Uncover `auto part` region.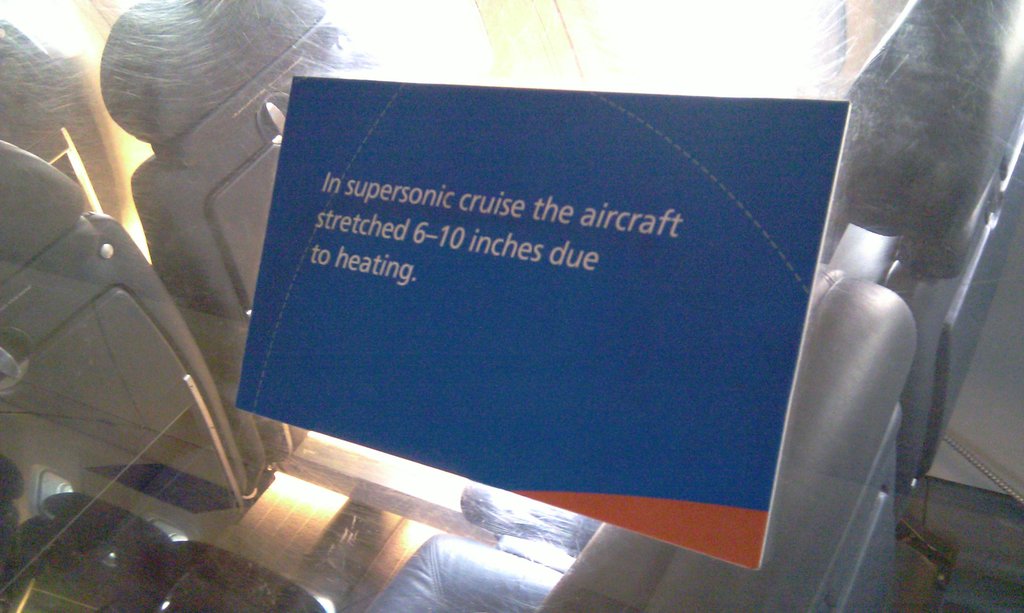
Uncovered: (99,241,114,259).
